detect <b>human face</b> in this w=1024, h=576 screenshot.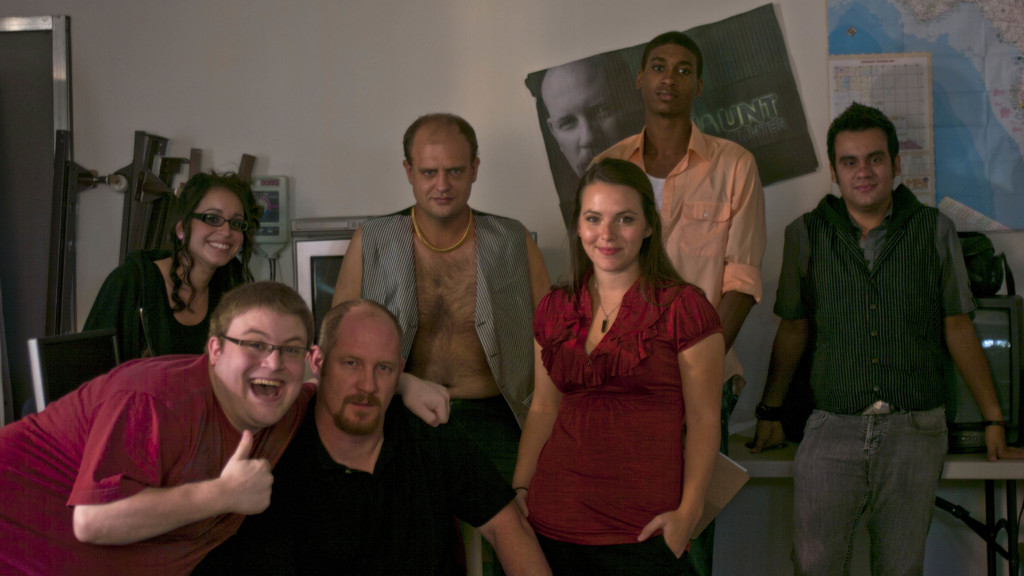
Detection: <box>641,42,697,117</box>.
